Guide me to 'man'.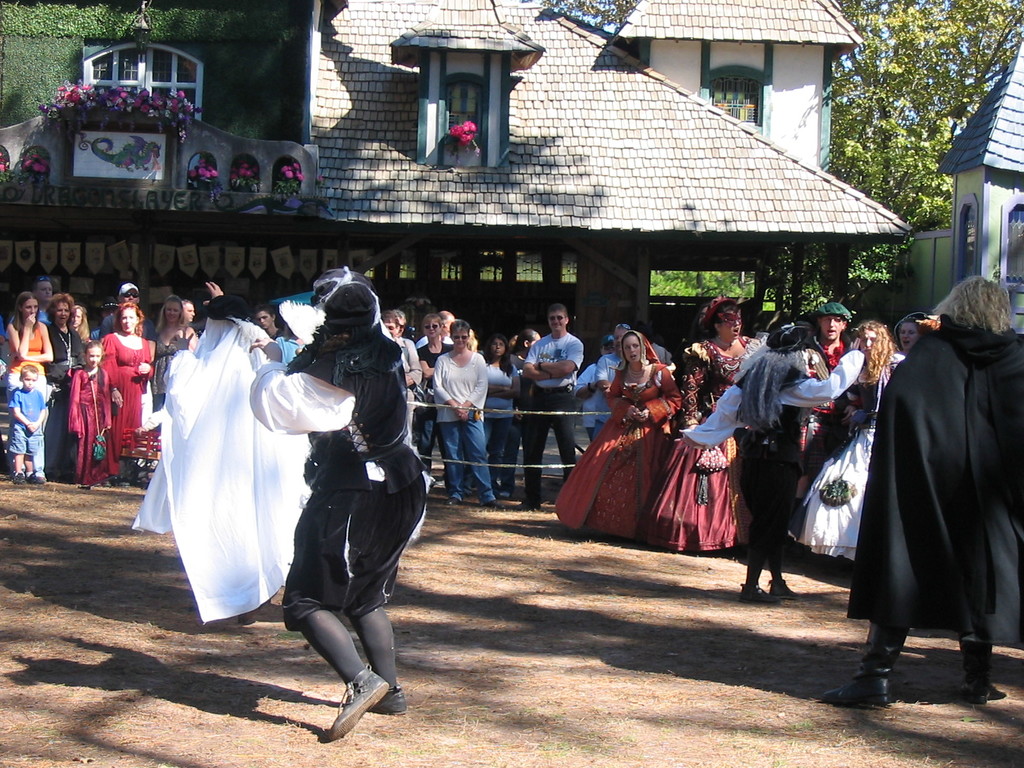
Guidance: 97, 282, 160, 348.
